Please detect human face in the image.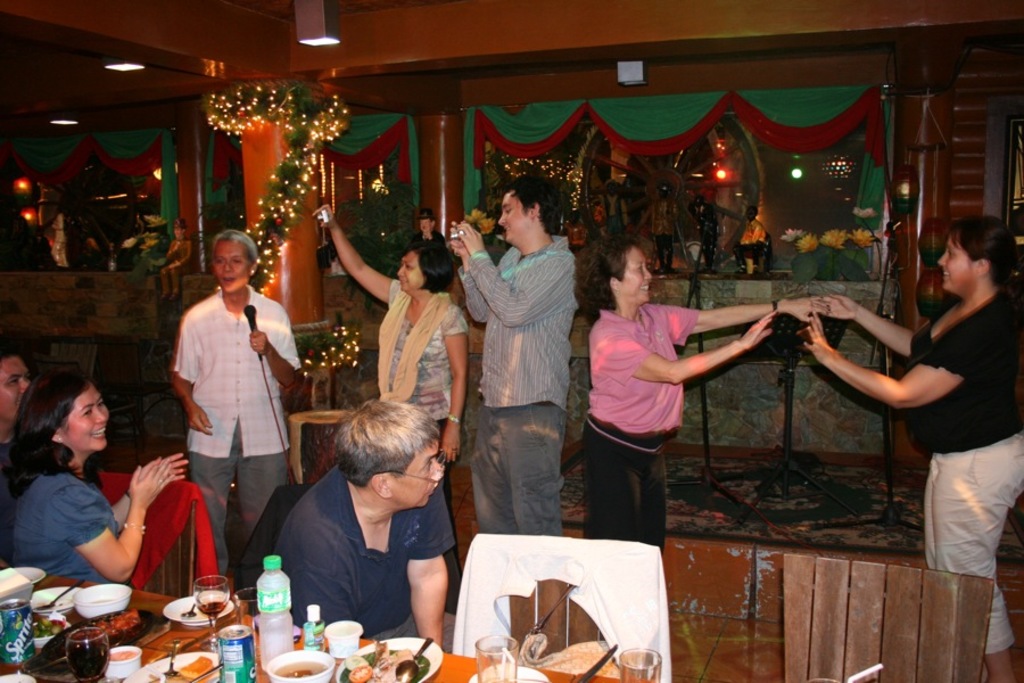
x1=499 y1=191 x2=530 y2=245.
